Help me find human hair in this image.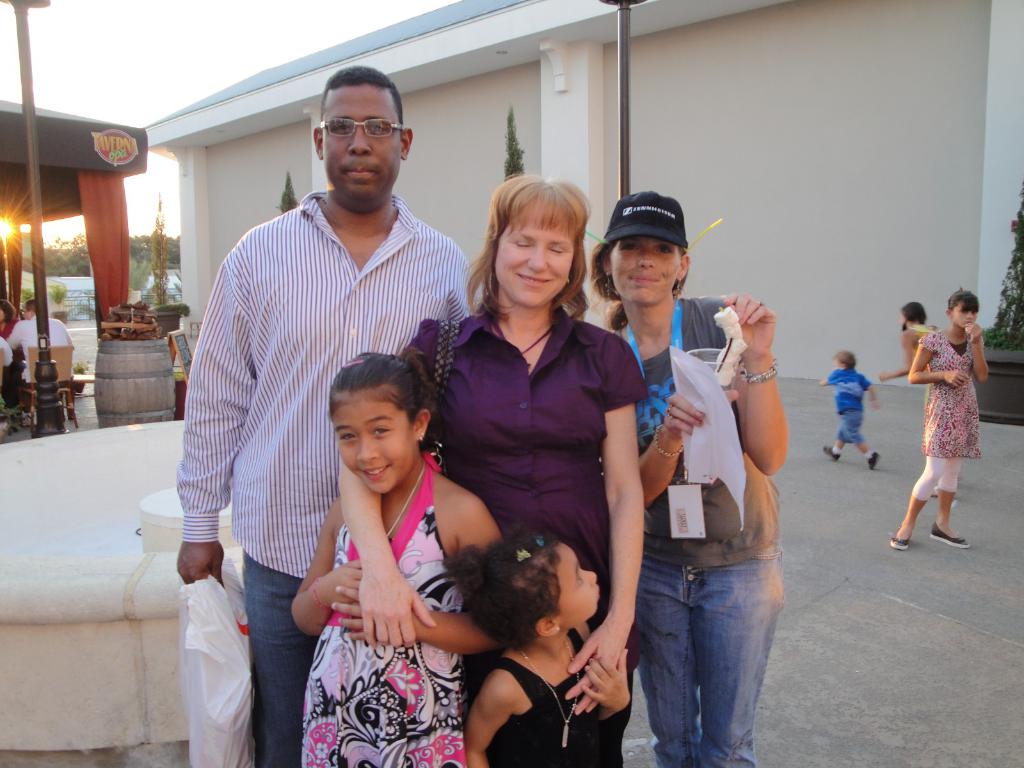
Found it: Rect(332, 352, 447, 420).
